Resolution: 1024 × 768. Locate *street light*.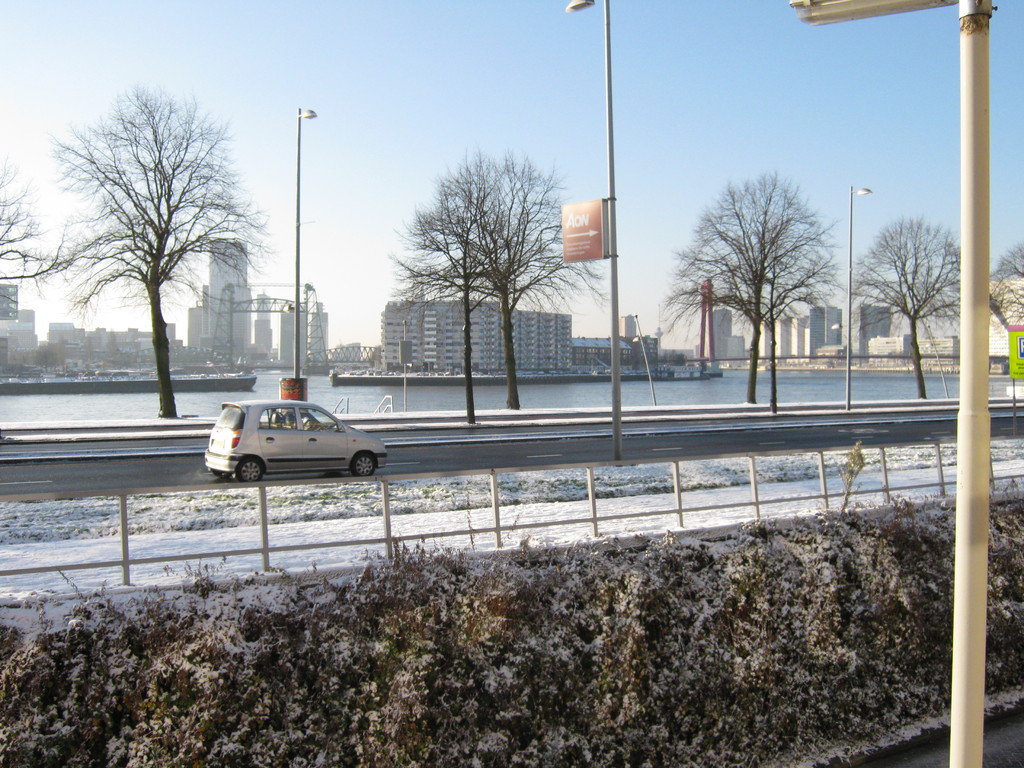
293 105 318 405.
